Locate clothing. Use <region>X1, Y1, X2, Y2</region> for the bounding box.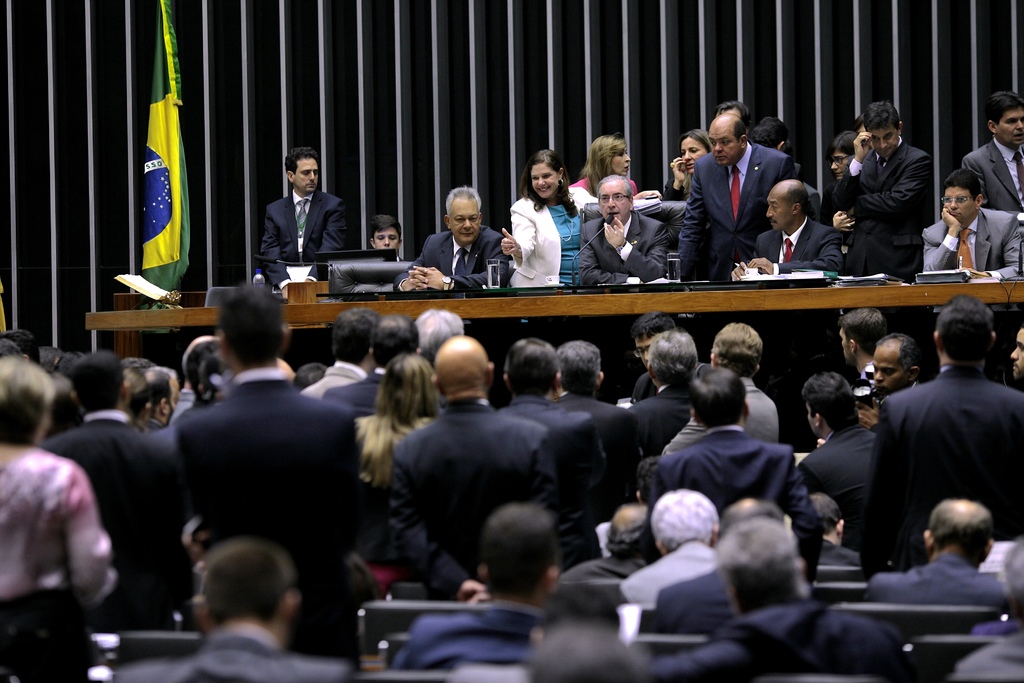
<region>116, 637, 366, 682</region>.
